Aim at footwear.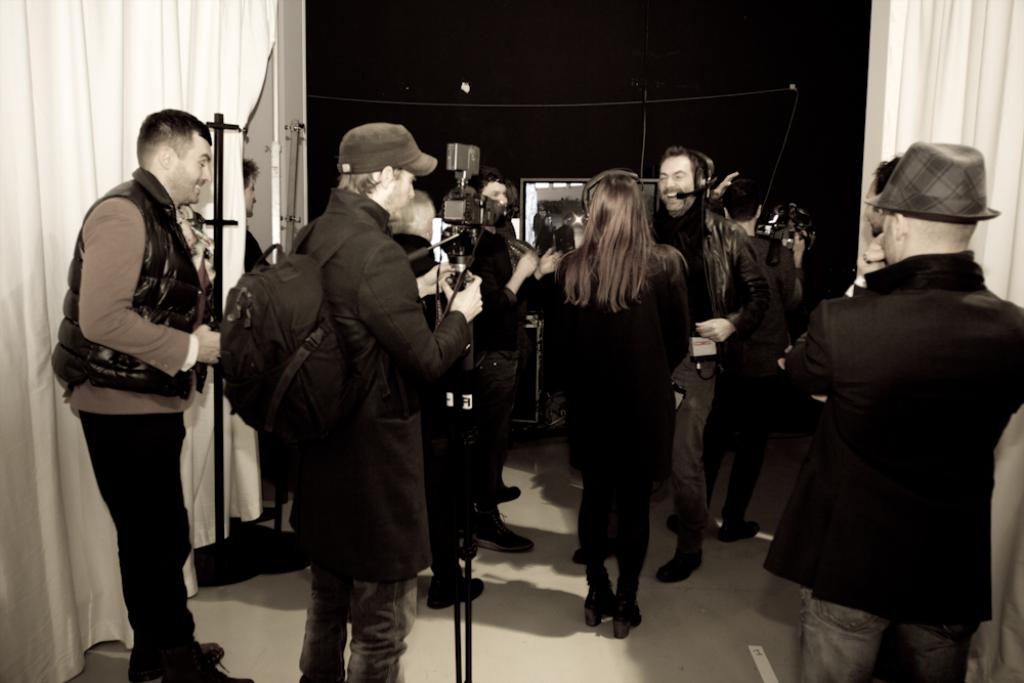
Aimed at {"x1": 420, "y1": 575, "x2": 485, "y2": 610}.
